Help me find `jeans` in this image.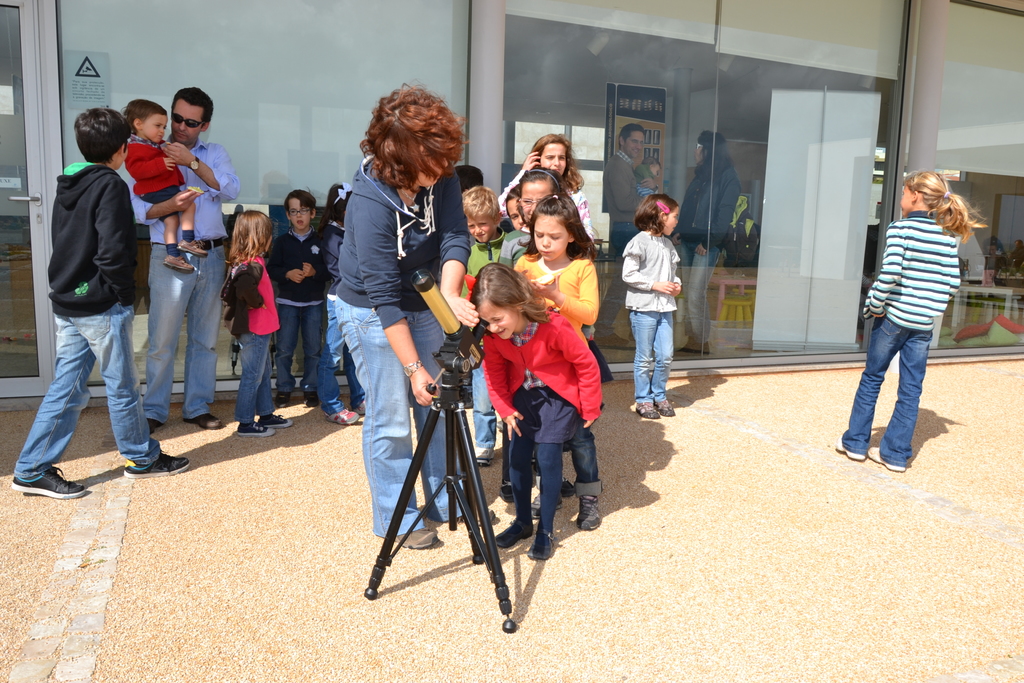
Found it: box=[232, 323, 280, 425].
